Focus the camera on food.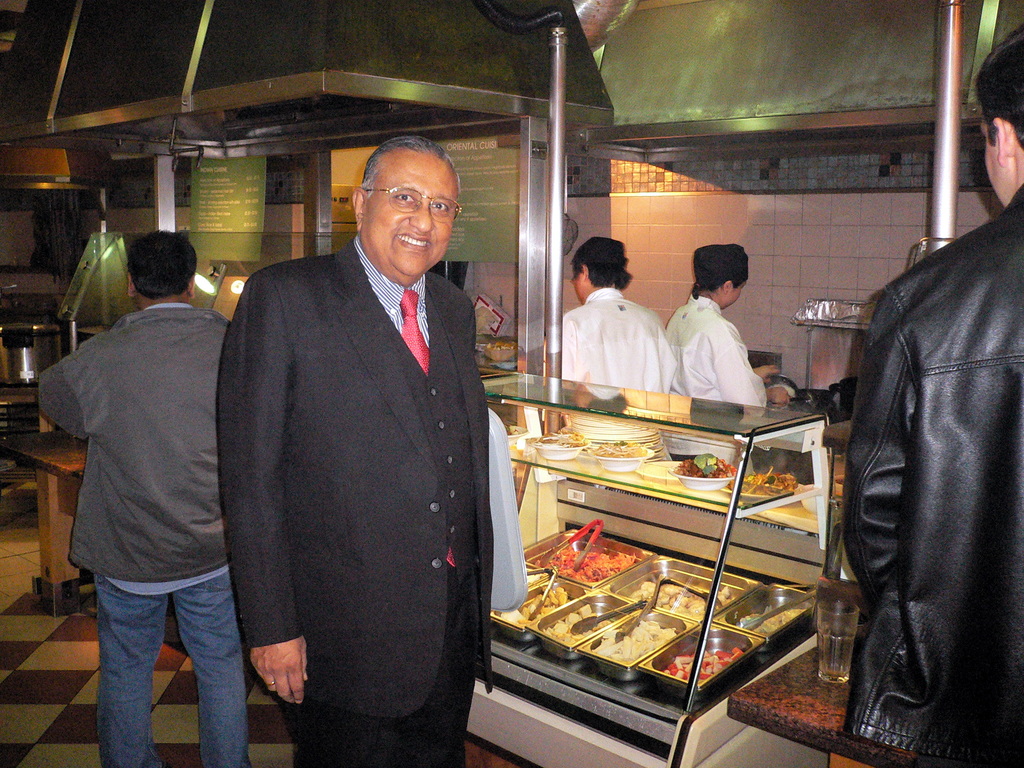
Focus region: 587:438:648:458.
